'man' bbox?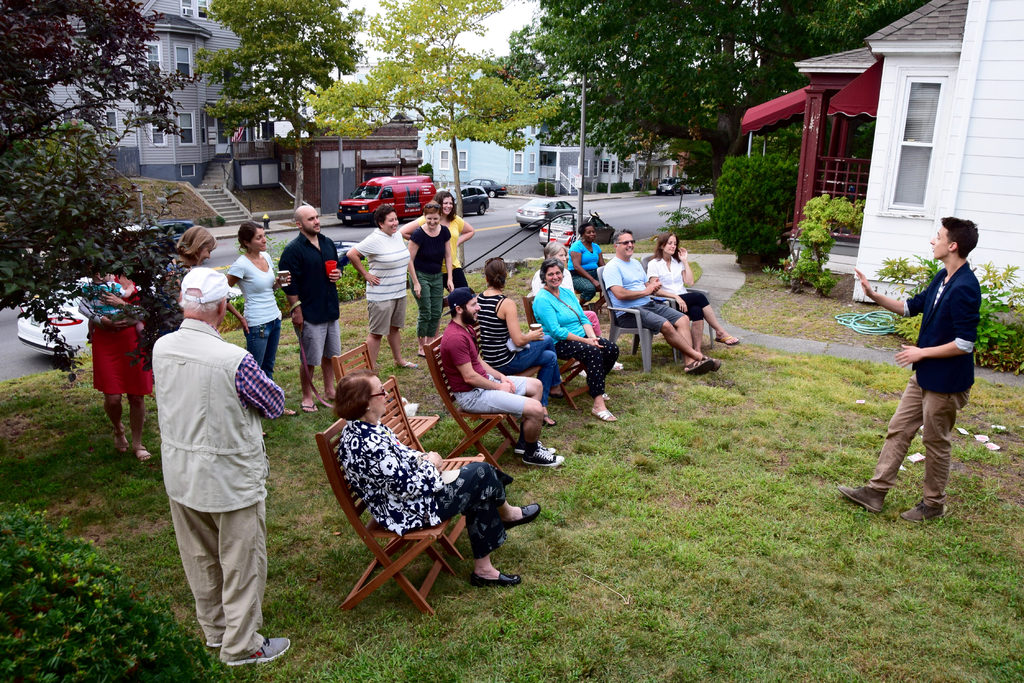
crop(273, 205, 352, 412)
